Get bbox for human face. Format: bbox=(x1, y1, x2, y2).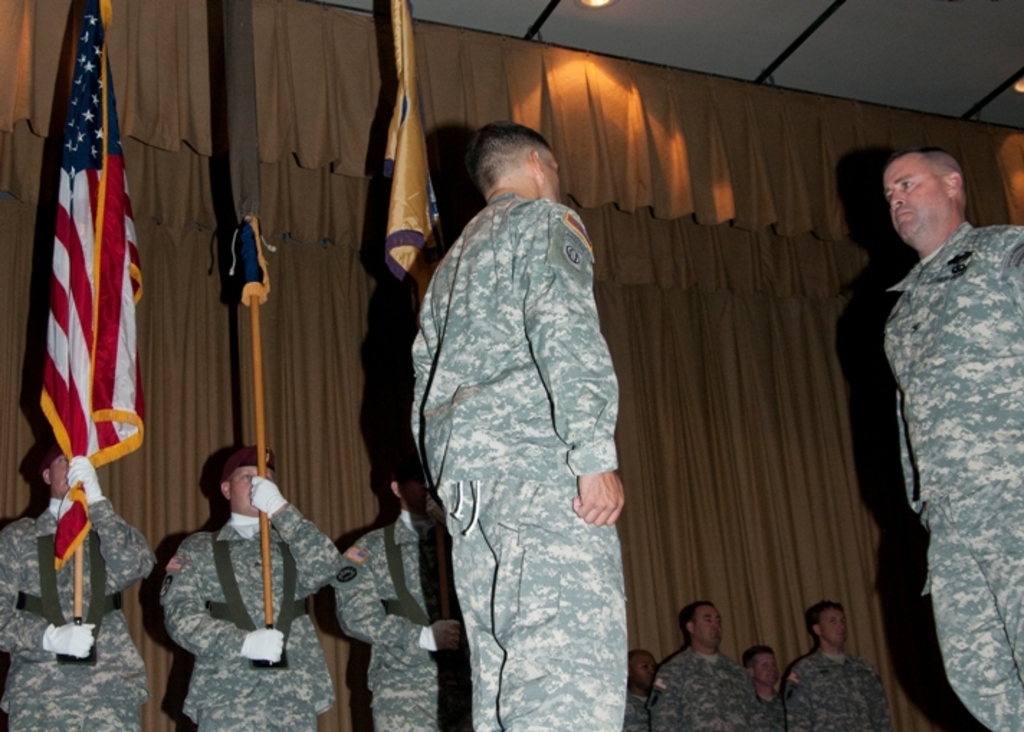
bbox=(817, 607, 840, 641).
